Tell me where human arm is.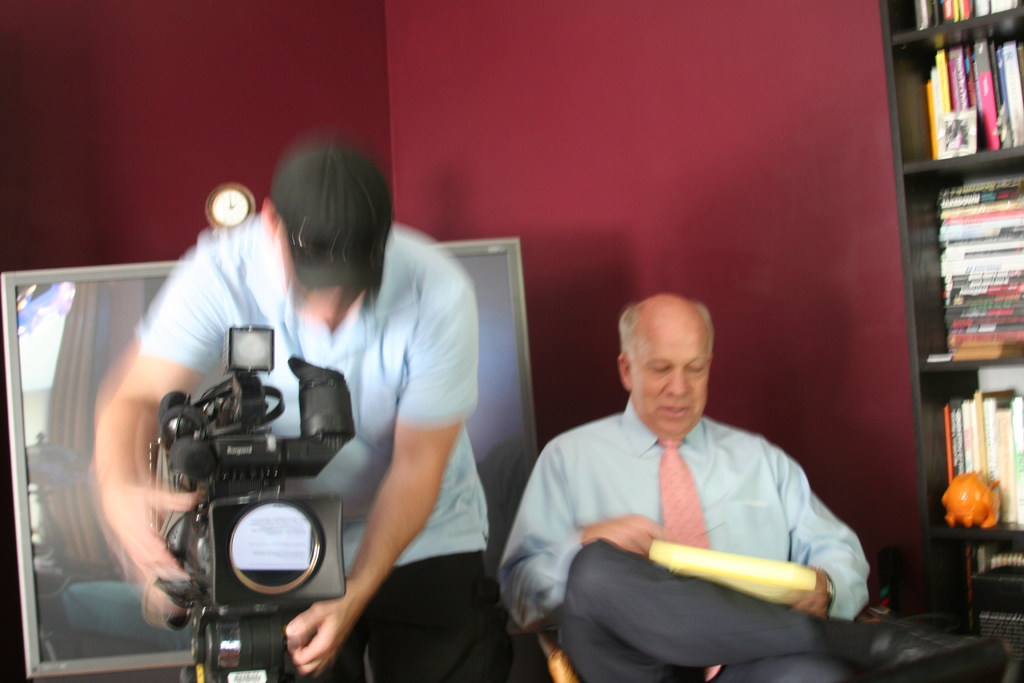
human arm is at l=789, t=454, r=871, b=621.
